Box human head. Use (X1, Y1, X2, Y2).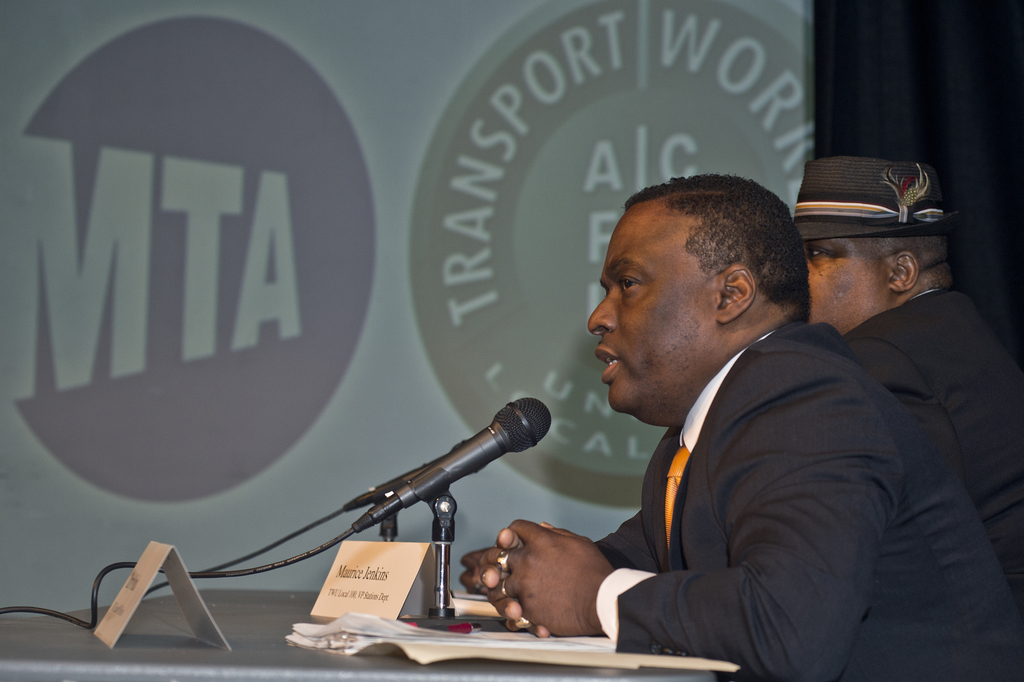
(586, 172, 815, 431).
